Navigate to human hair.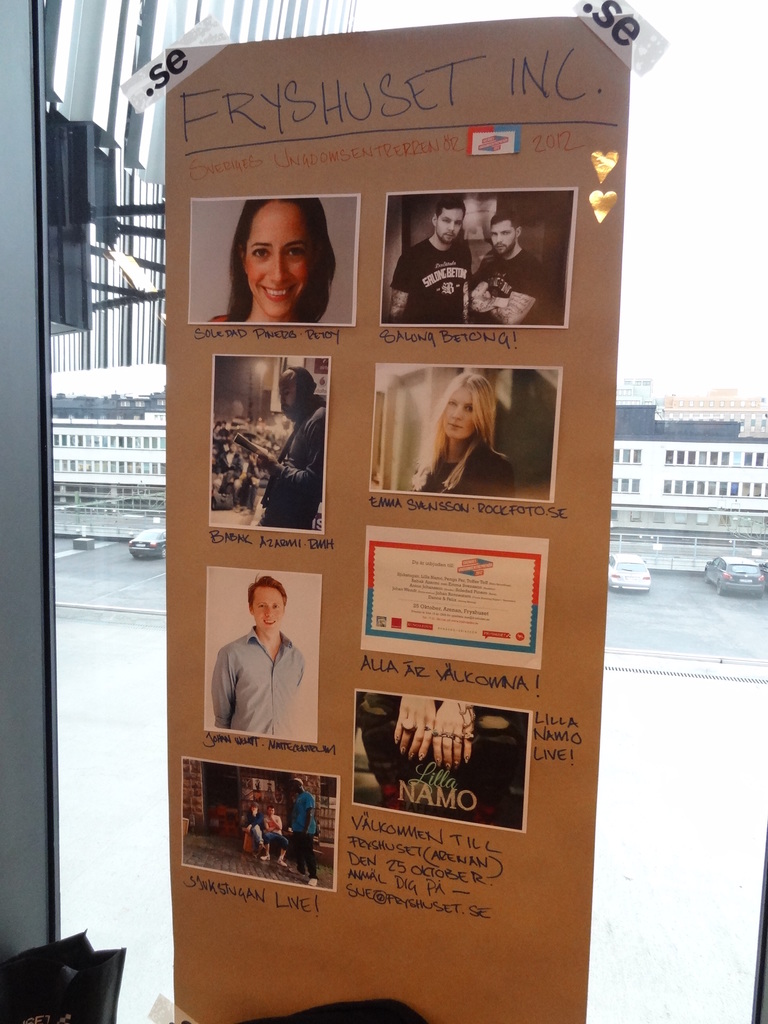
Navigation target: box=[247, 572, 287, 611].
